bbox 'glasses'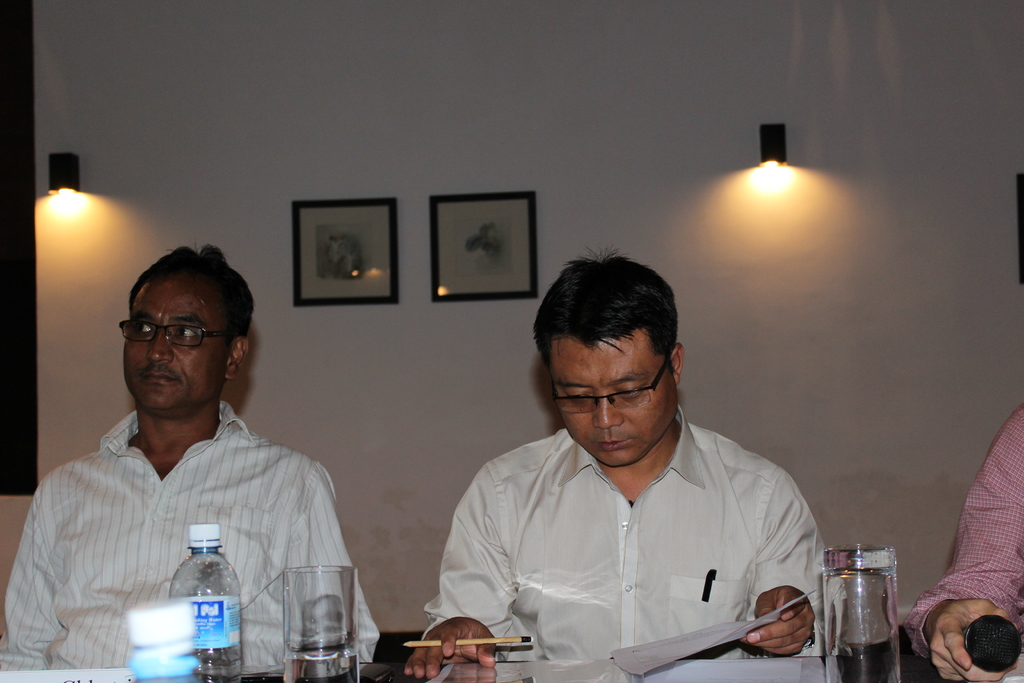
BBox(543, 346, 669, 416)
